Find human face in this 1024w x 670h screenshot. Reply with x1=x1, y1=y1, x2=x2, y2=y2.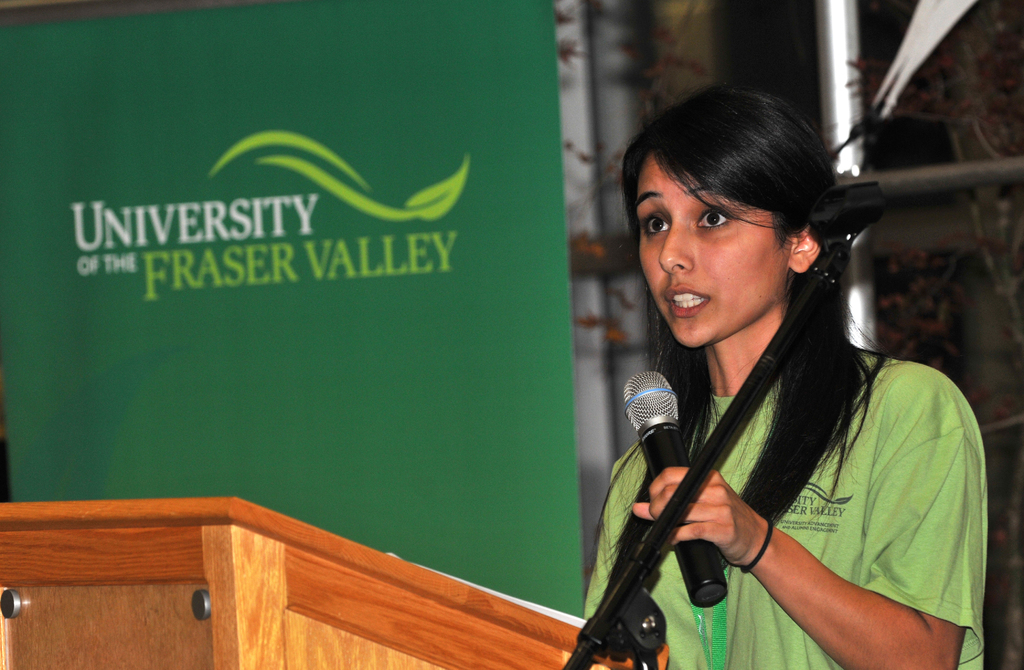
x1=636, y1=148, x2=788, y2=350.
